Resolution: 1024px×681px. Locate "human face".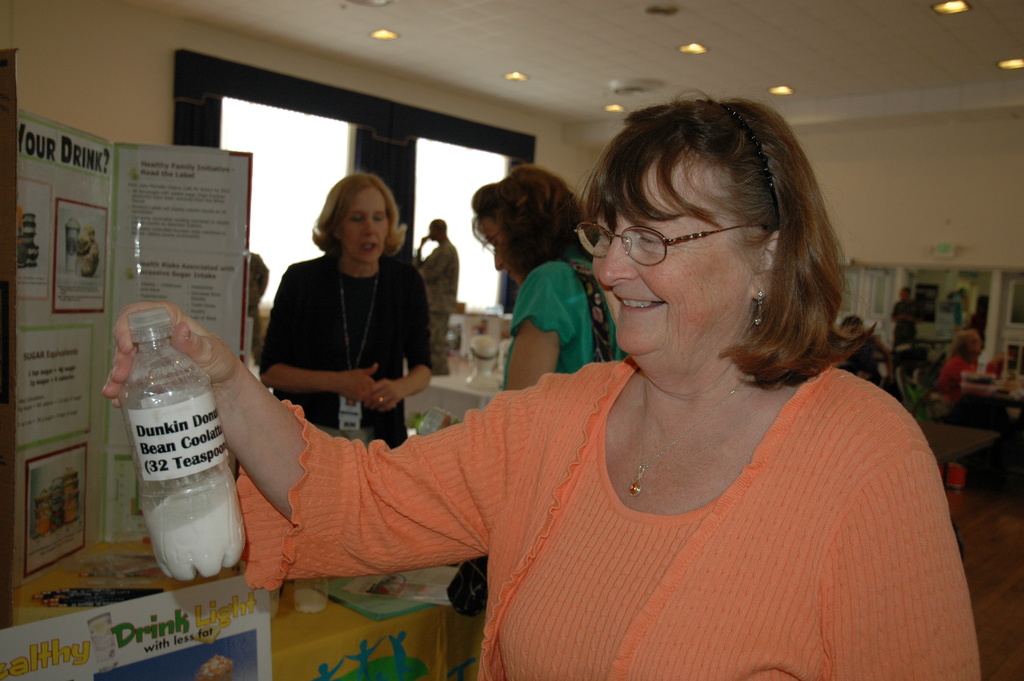
box(429, 222, 440, 240).
